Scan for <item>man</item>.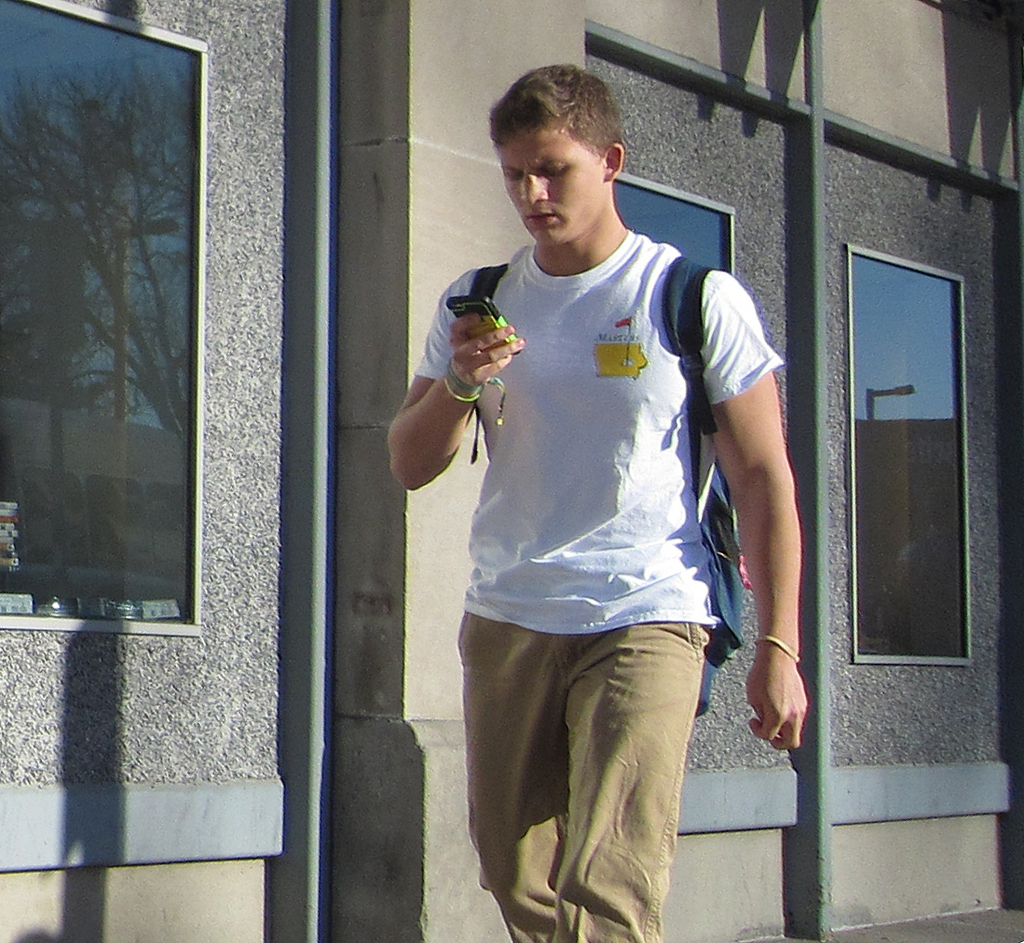
Scan result: {"left": 357, "top": 80, "right": 790, "bottom": 942}.
